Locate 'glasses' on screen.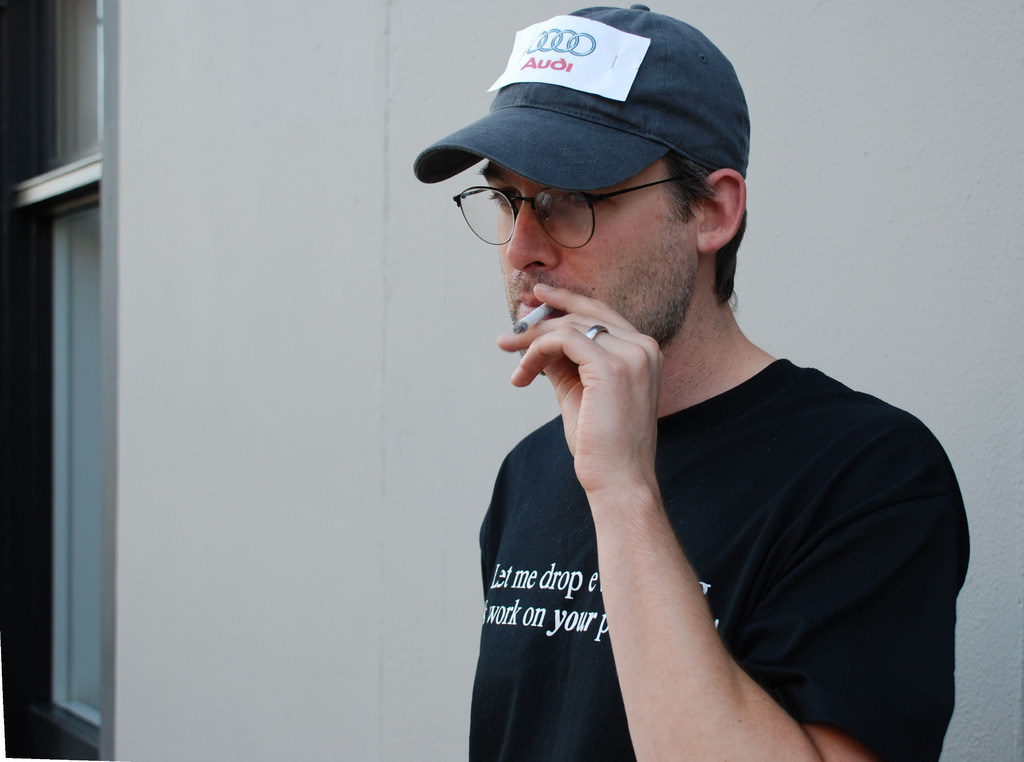
On screen at l=429, t=154, r=705, b=248.
